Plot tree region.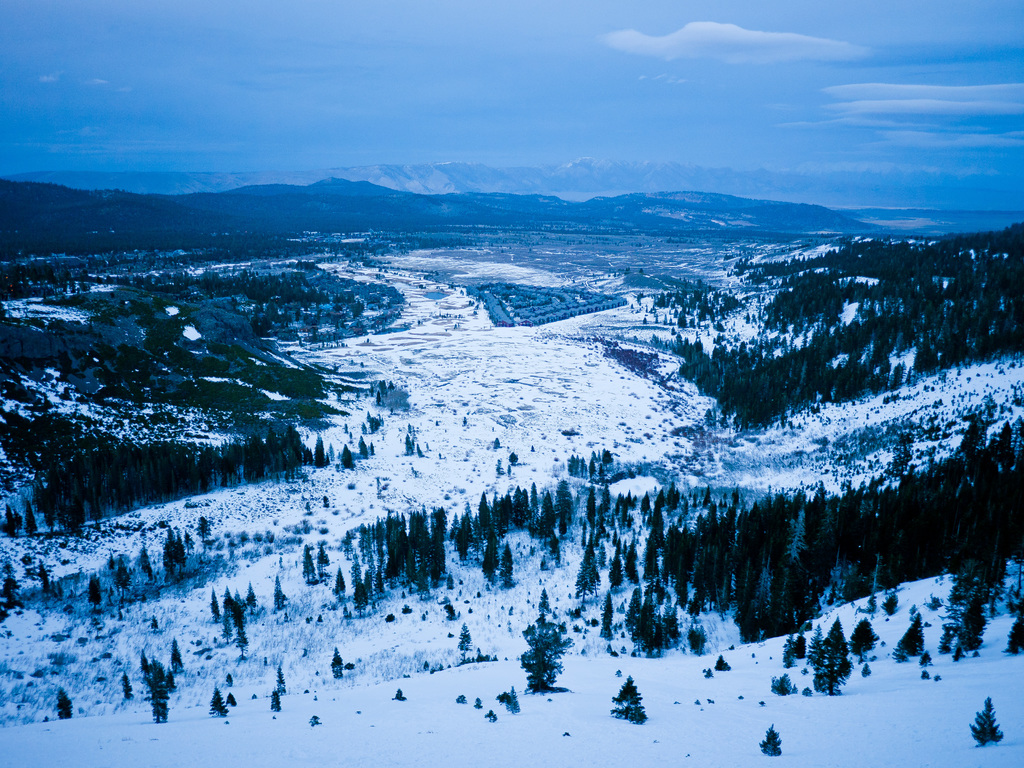
Plotted at x1=273, y1=574, x2=289, y2=611.
